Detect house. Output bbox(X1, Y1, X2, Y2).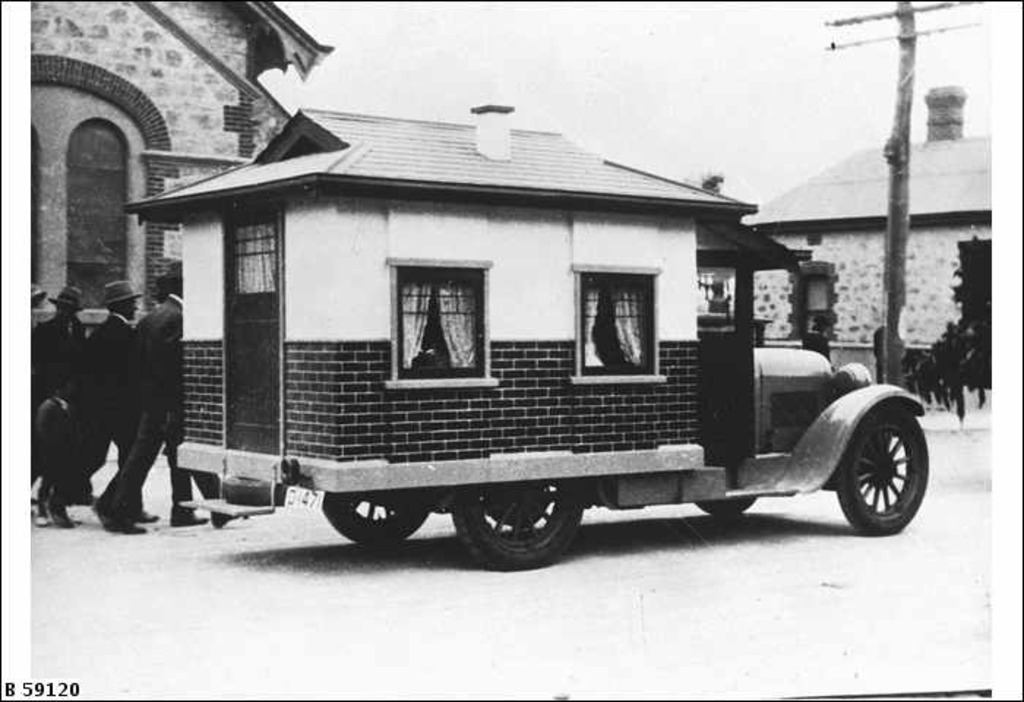
bbox(123, 101, 768, 475).
